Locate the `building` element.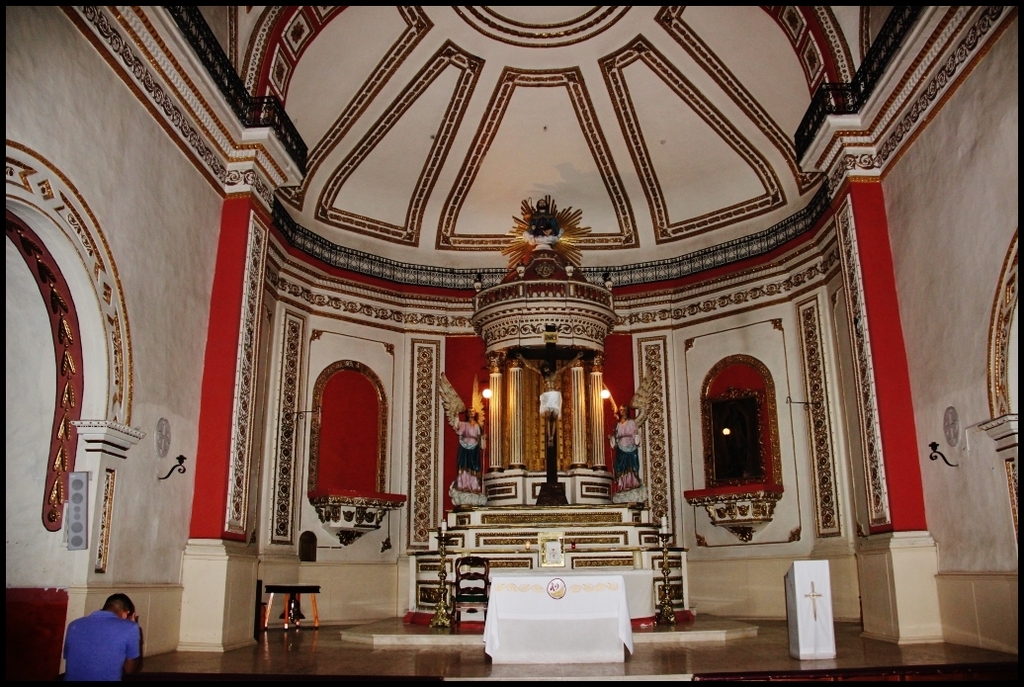
Element bbox: locate(6, 6, 1020, 680).
